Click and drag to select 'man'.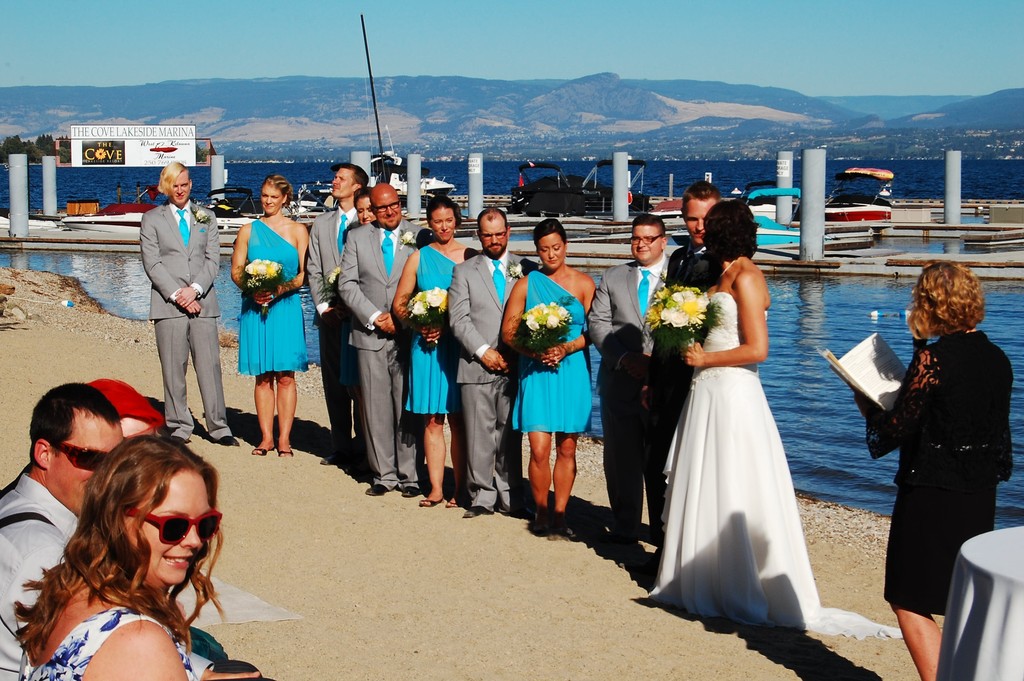
Selection: pyautogui.locateOnScreen(0, 380, 262, 680).
